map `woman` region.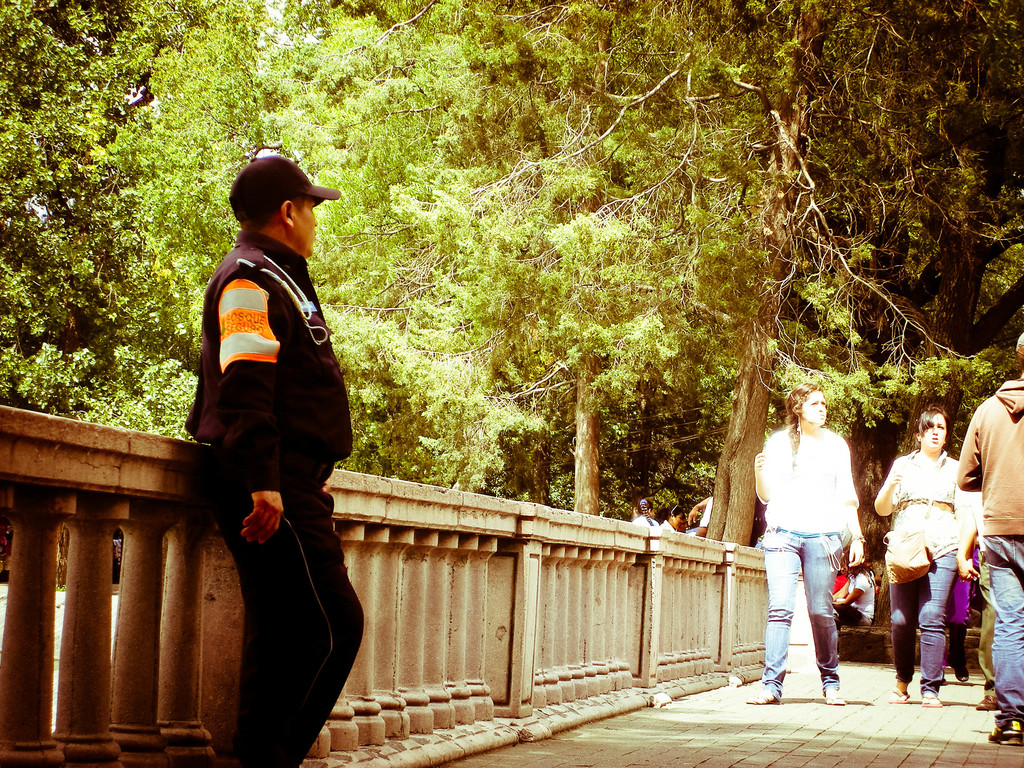
Mapped to 833, 560, 852, 598.
